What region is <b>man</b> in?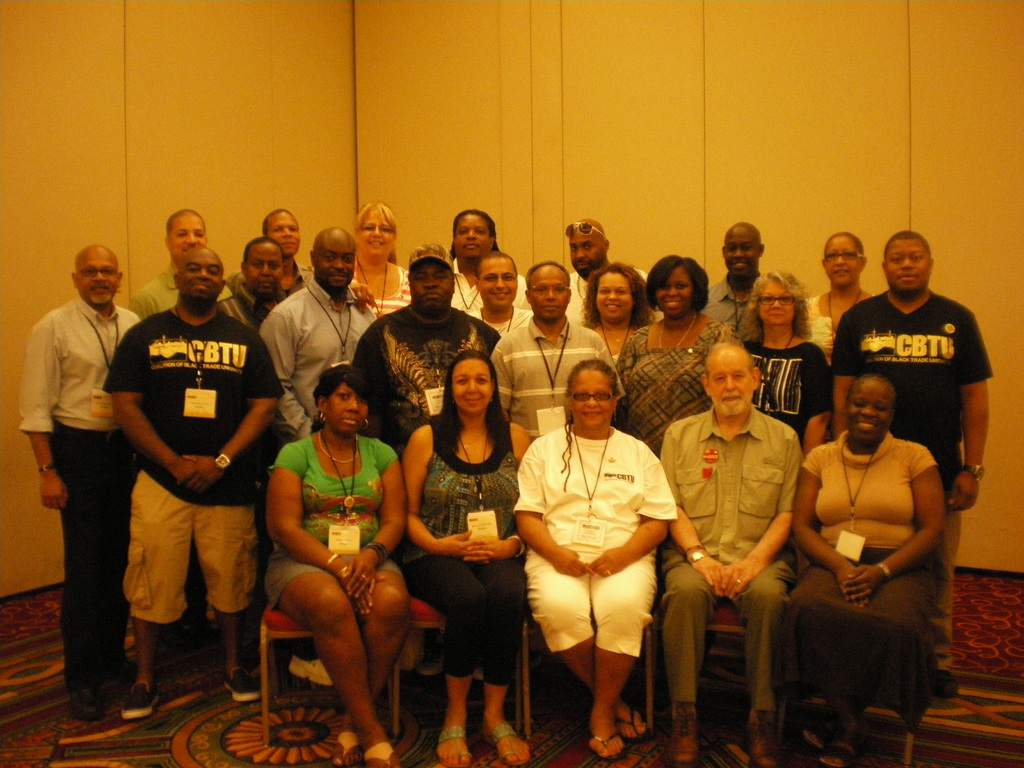
833, 232, 991, 696.
